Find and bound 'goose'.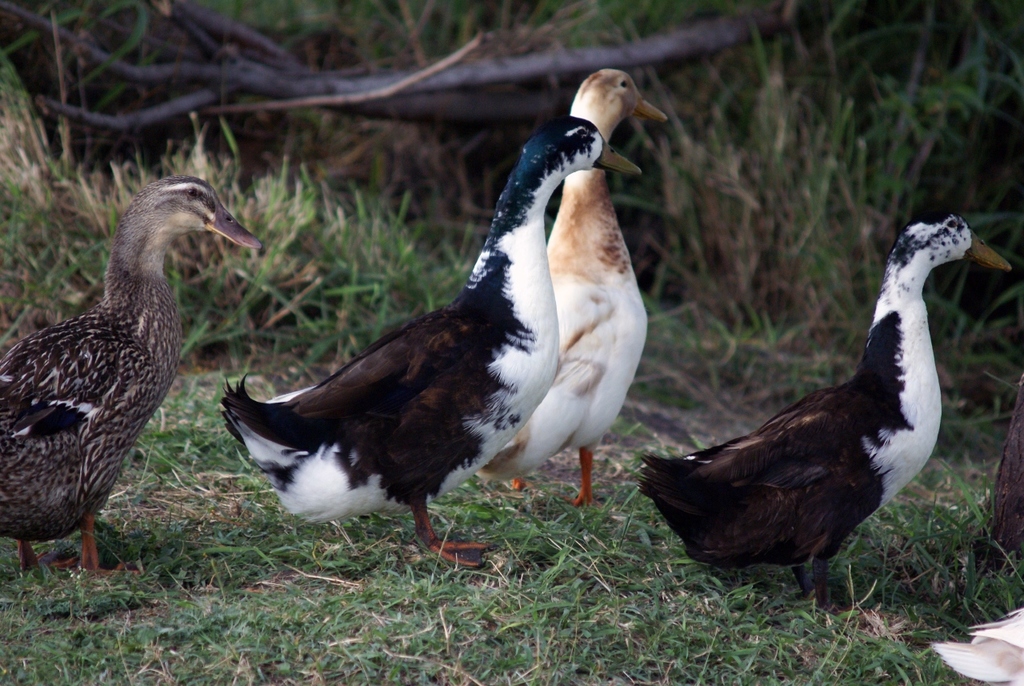
Bound: 1,172,261,583.
